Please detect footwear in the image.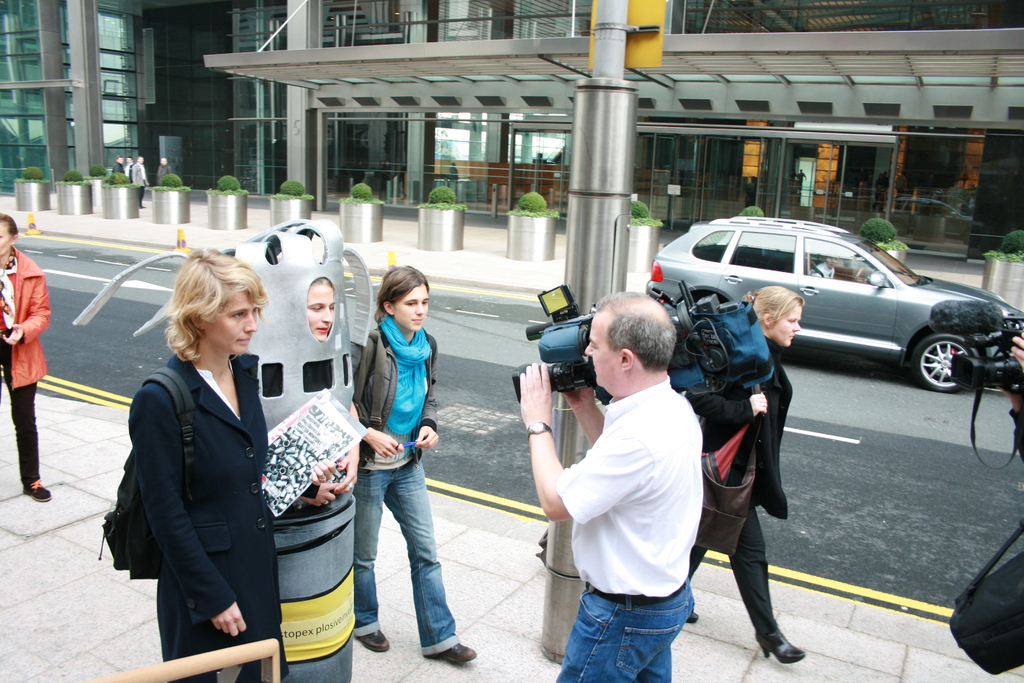
(20, 481, 53, 502).
